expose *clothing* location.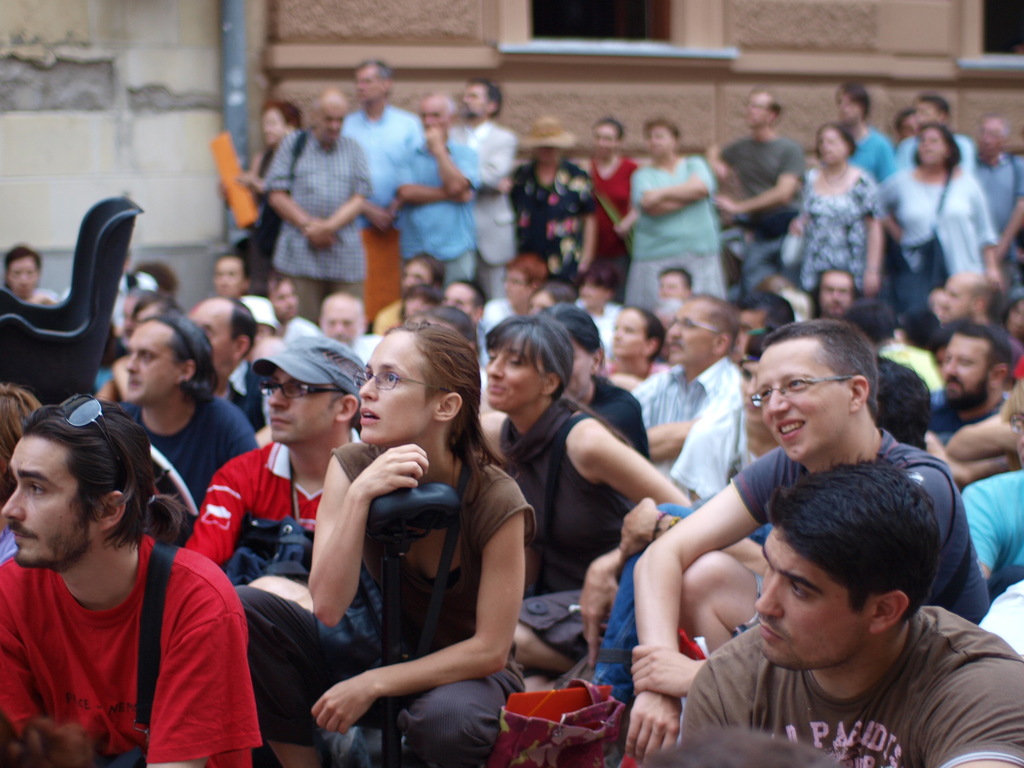
Exposed at rect(621, 161, 724, 322).
